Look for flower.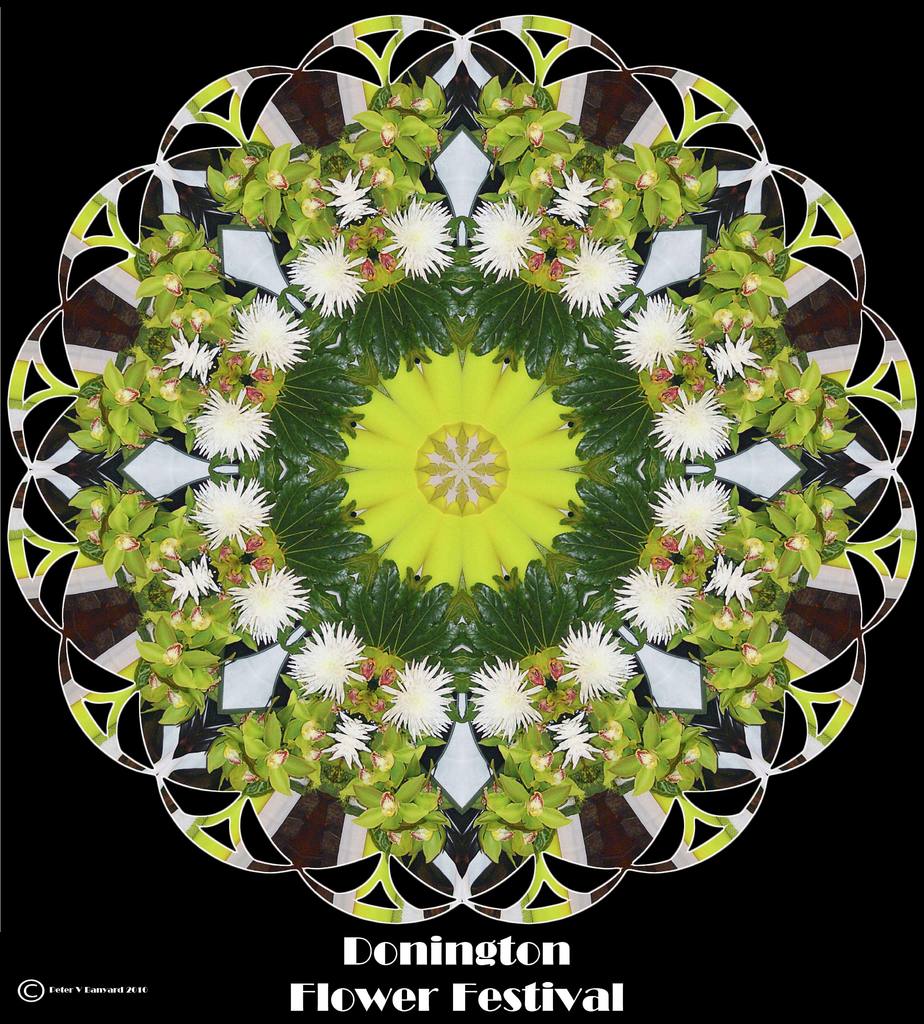
Found: (645, 477, 733, 548).
